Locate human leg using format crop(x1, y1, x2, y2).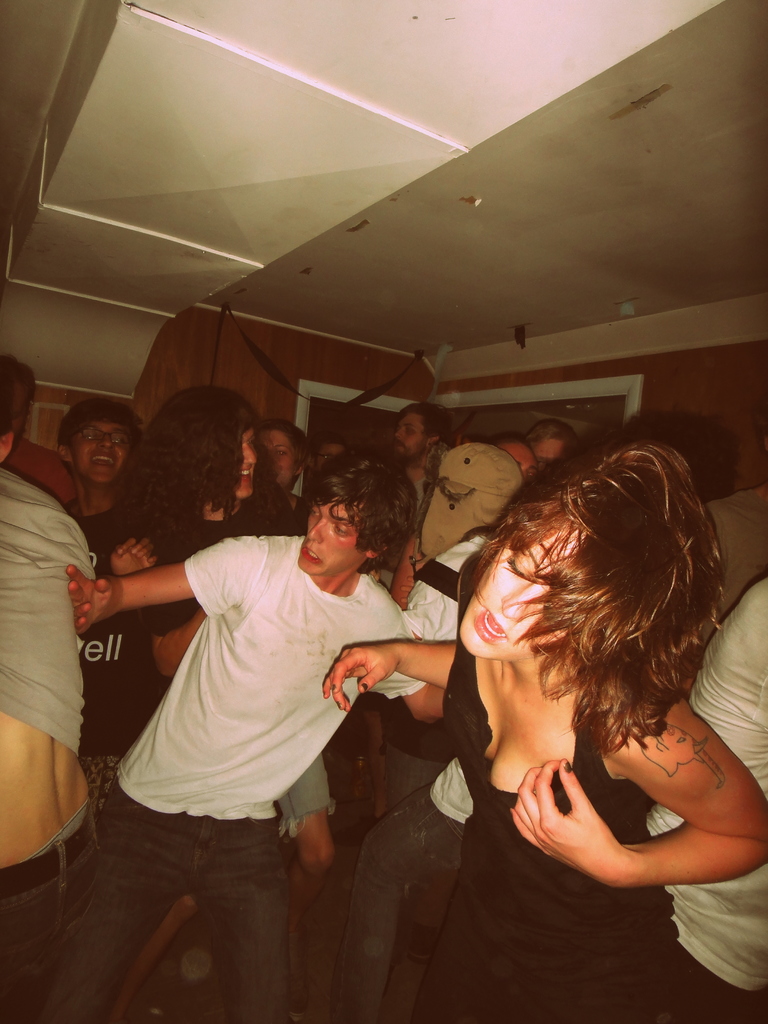
crop(326, 783, 460, 1023).
